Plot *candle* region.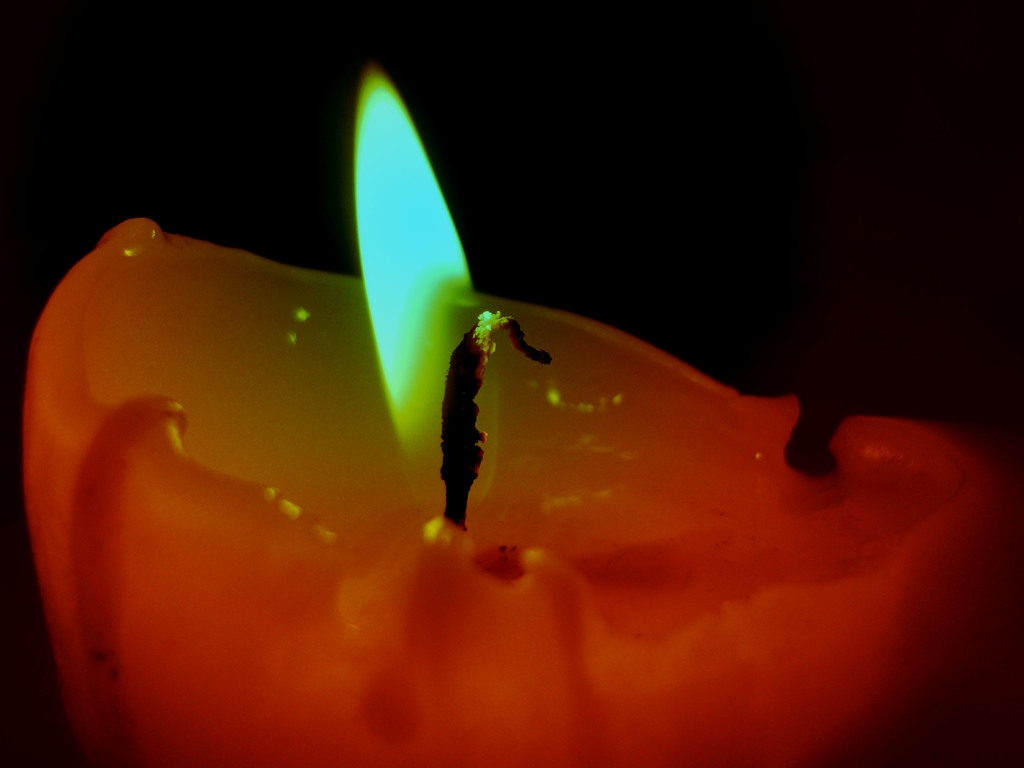
Plotted at region(20, 60, 1023, 767).
